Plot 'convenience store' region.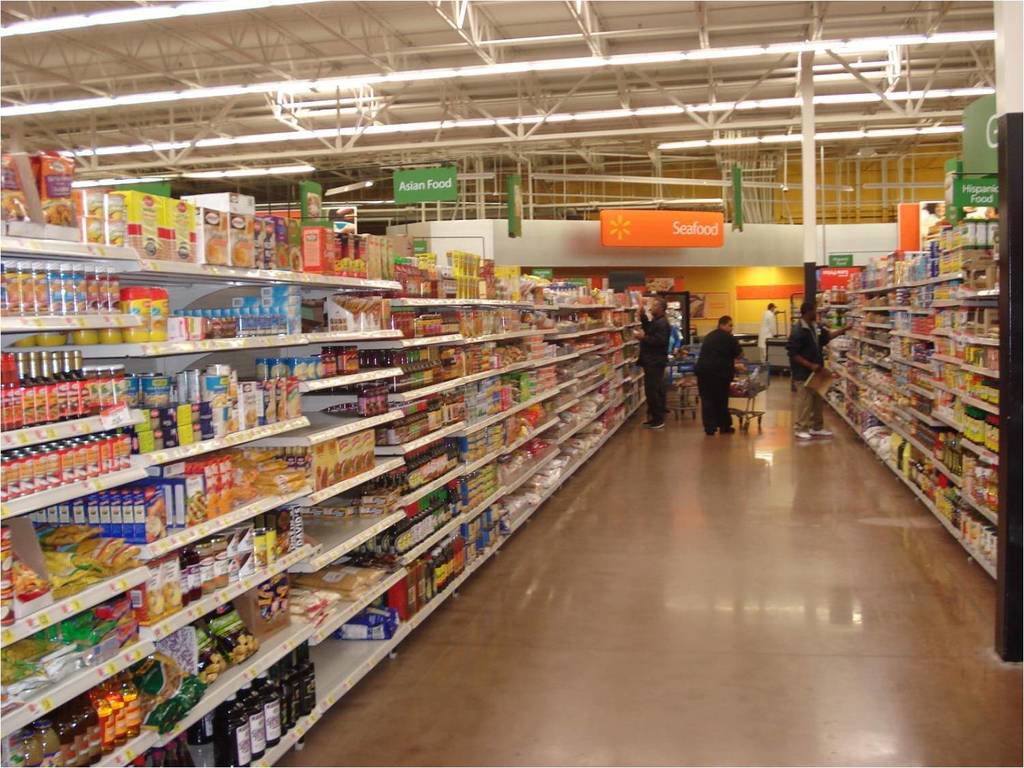
Plotted at detection(0, 0, 1023, 767).
